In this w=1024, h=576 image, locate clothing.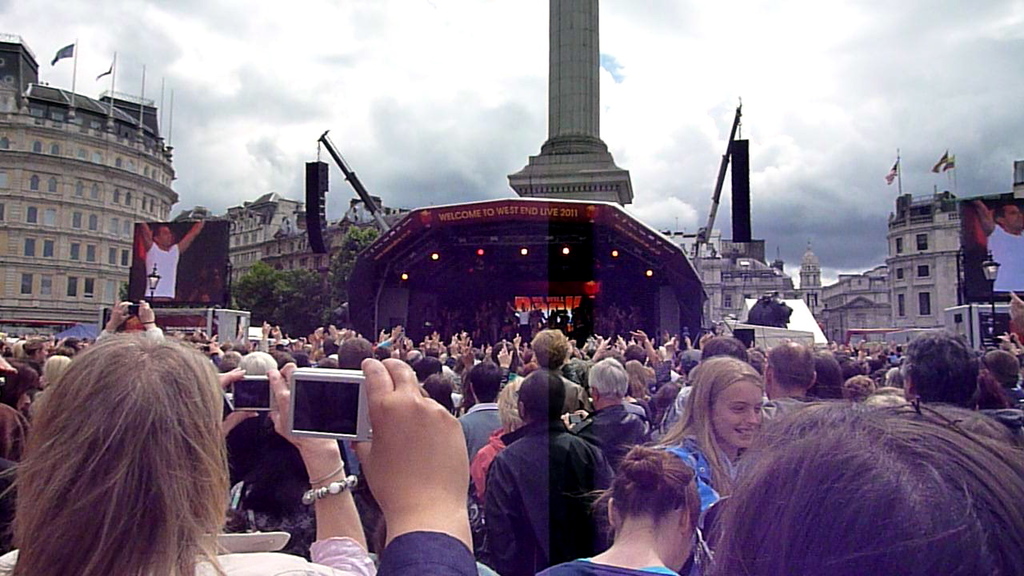
Bounding box: region(990, 215, 1023, 297).
